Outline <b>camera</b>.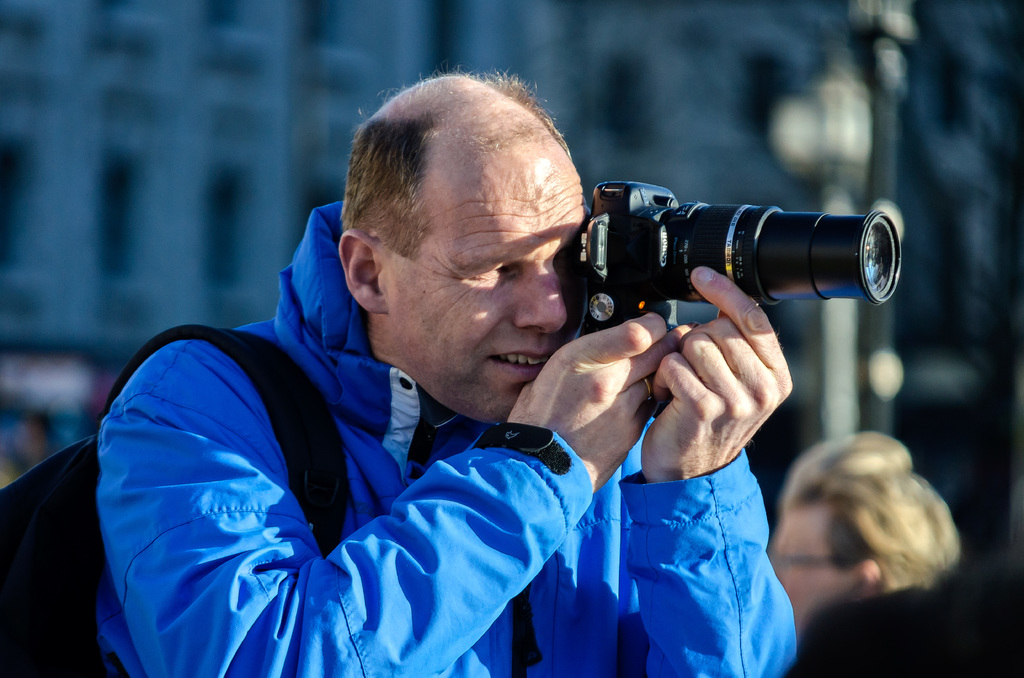
Outline: 559/181/908/354.
